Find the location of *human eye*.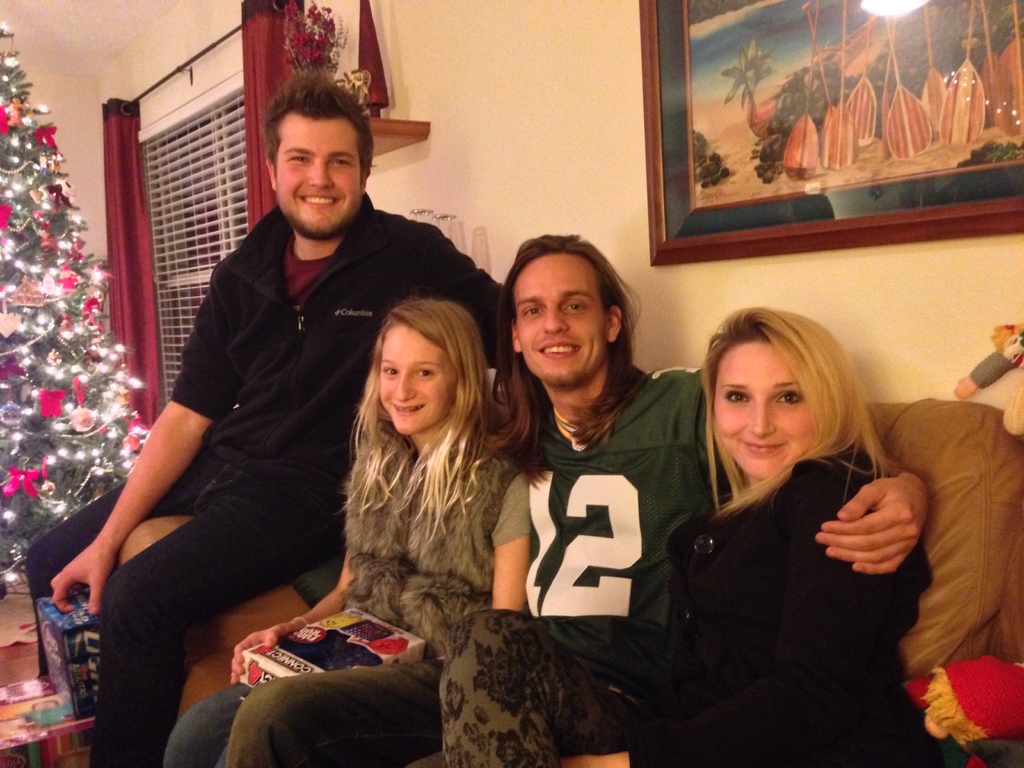
Location: (x1=413, y1=364, x2=435, y2=382).
